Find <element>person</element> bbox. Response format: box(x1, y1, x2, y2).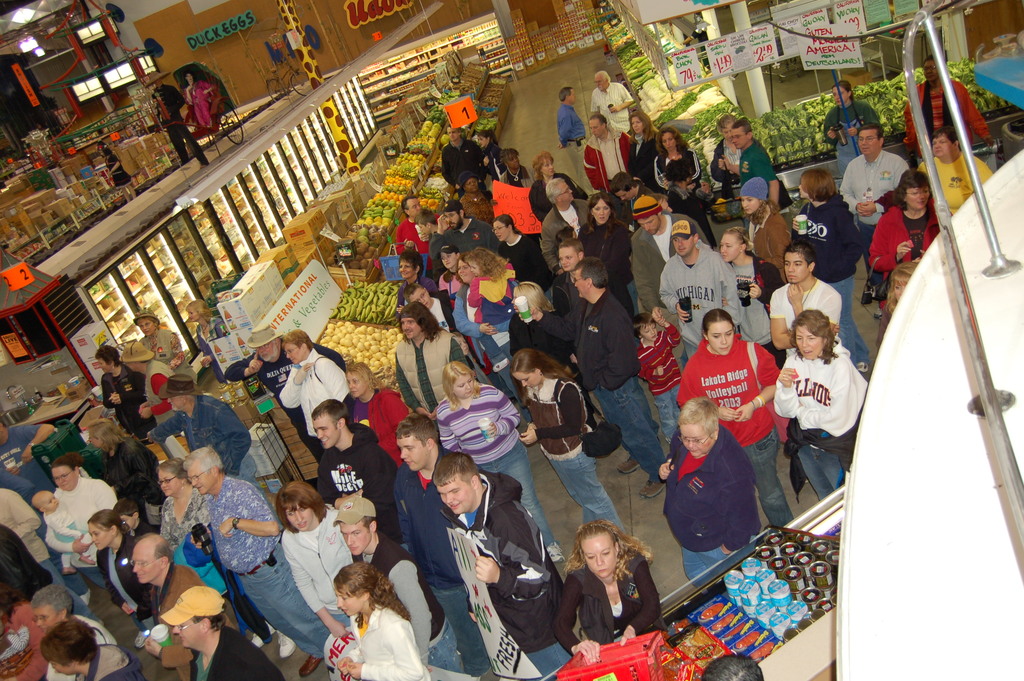
box(428, 201, 502, 253).
